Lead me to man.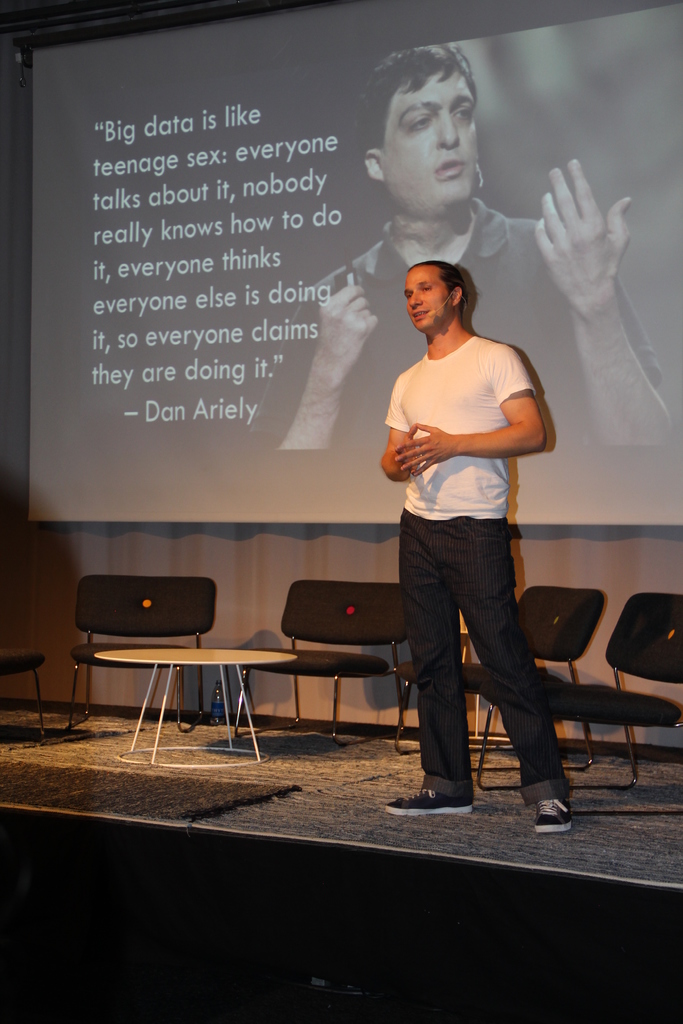
Lead to pyautogui.locateOnScreen(256, 38, 671, 450).
